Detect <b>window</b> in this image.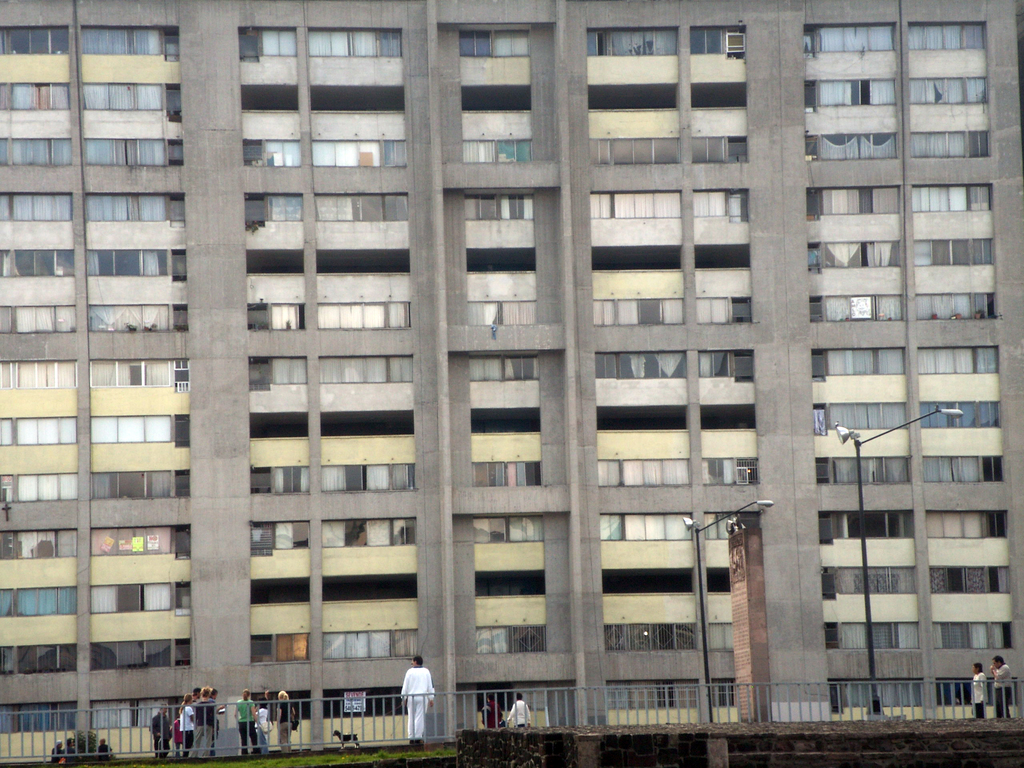
Detection: [left=819, top=457, right=911, bottom=483].
